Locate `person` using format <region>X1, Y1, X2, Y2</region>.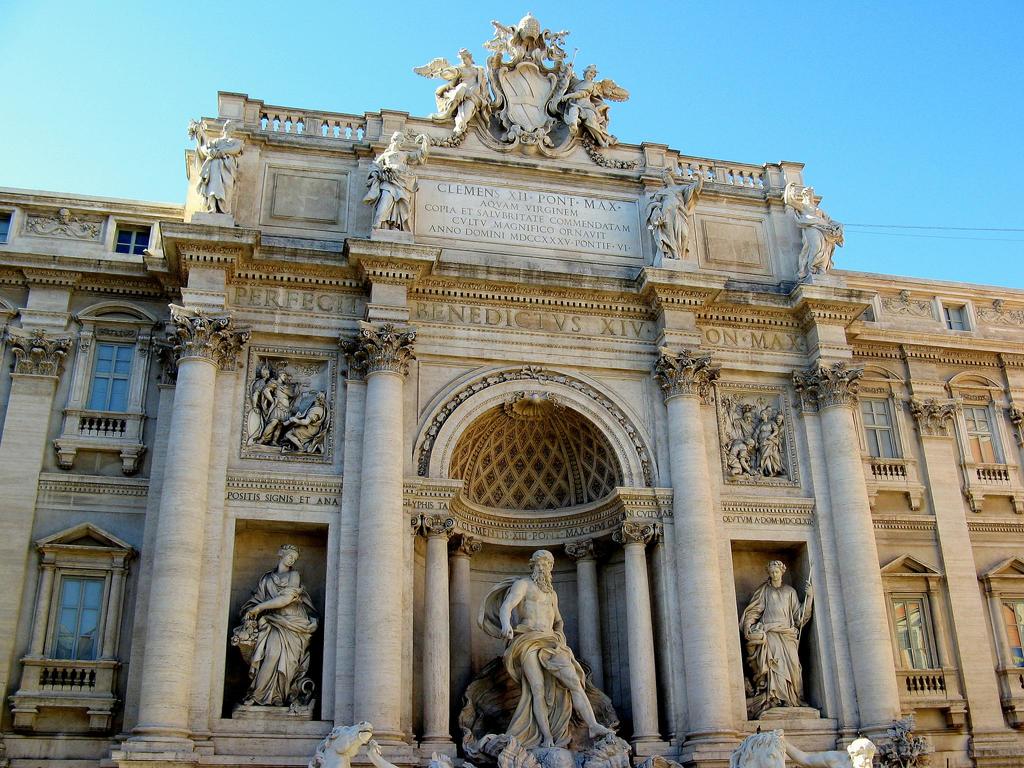
<region>768, 410, 788, 444</region>.
